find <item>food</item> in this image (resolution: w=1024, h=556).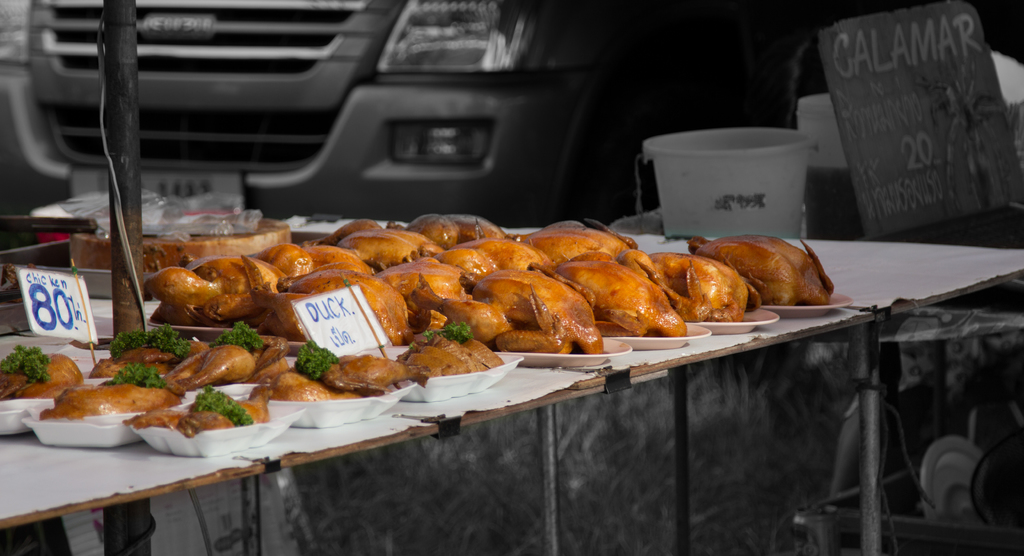
pyautogui.locateOnScreen(647, 249, 764, 328).
